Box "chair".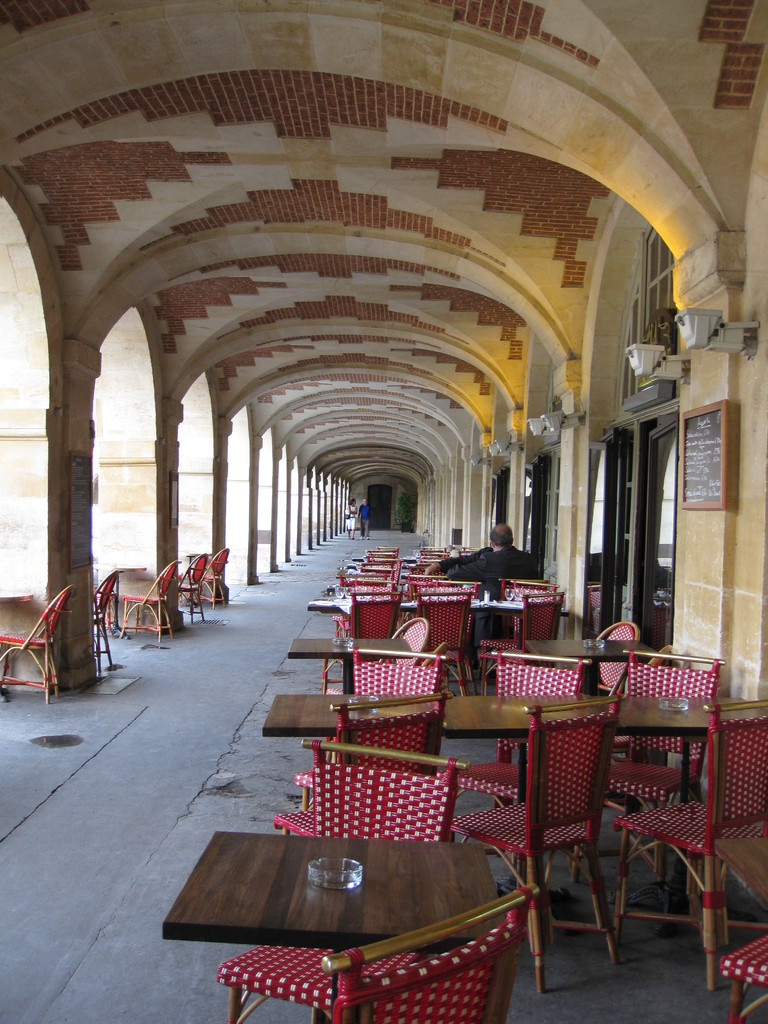
(502,681,641,962).
